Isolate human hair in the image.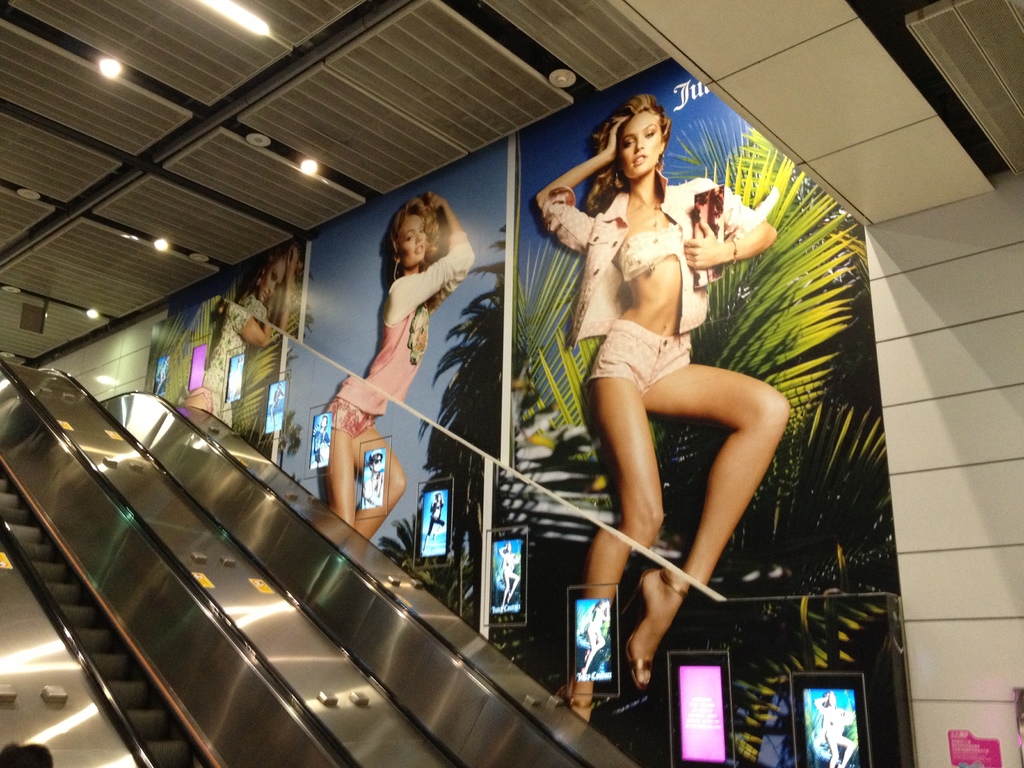
Isolated region: locate(221, 244, 310, 312).
